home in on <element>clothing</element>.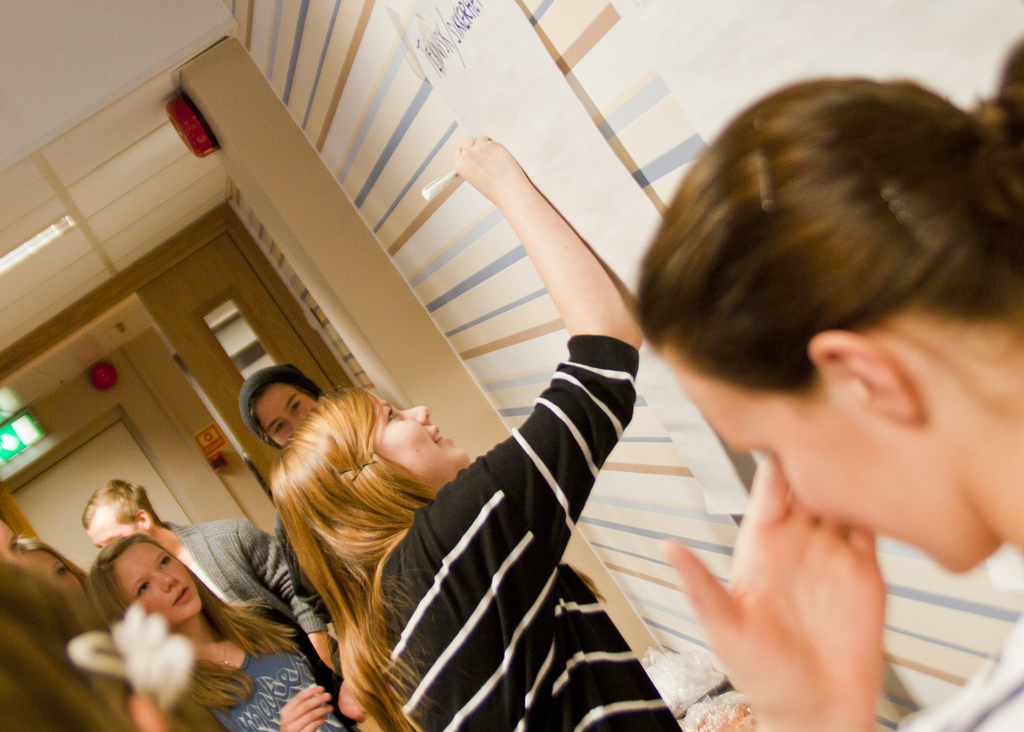
Homed in at bbox(207, 644, 352, 731).
